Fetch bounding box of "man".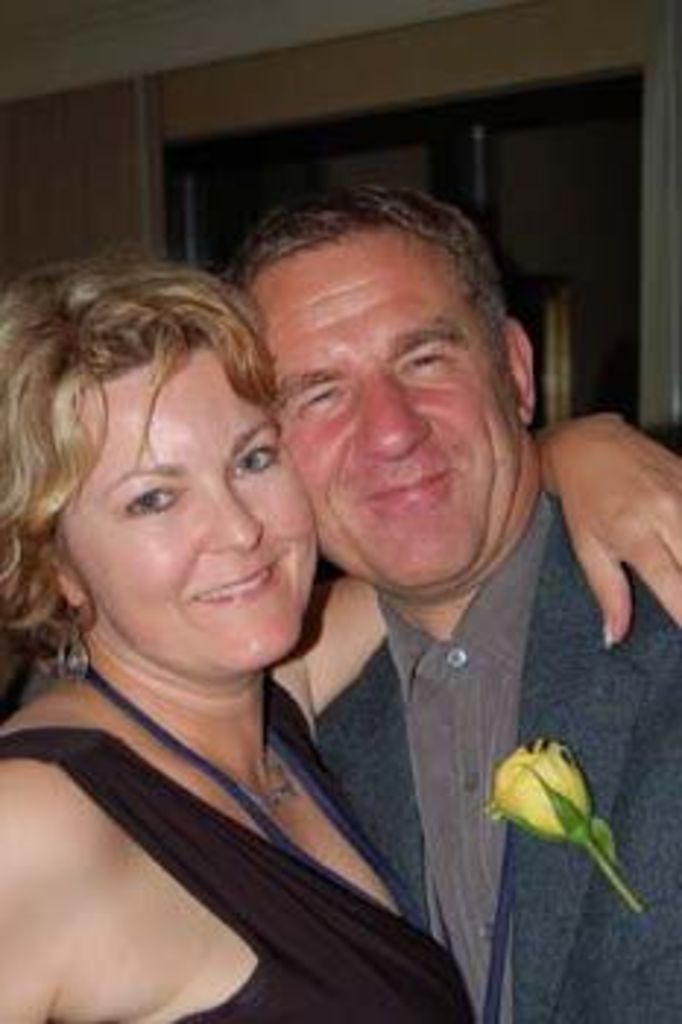
Bbox: 261/240/612/974.
